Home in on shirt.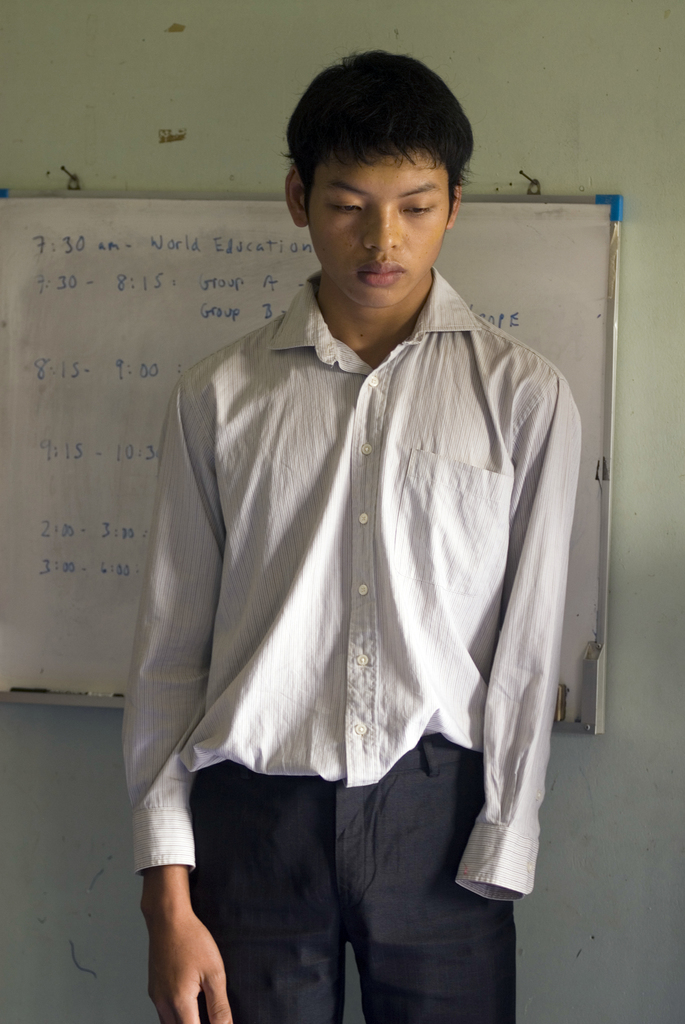
Homed in at {"x1": 120, "y1": 273, "x2": 581, "y2": 896}.
